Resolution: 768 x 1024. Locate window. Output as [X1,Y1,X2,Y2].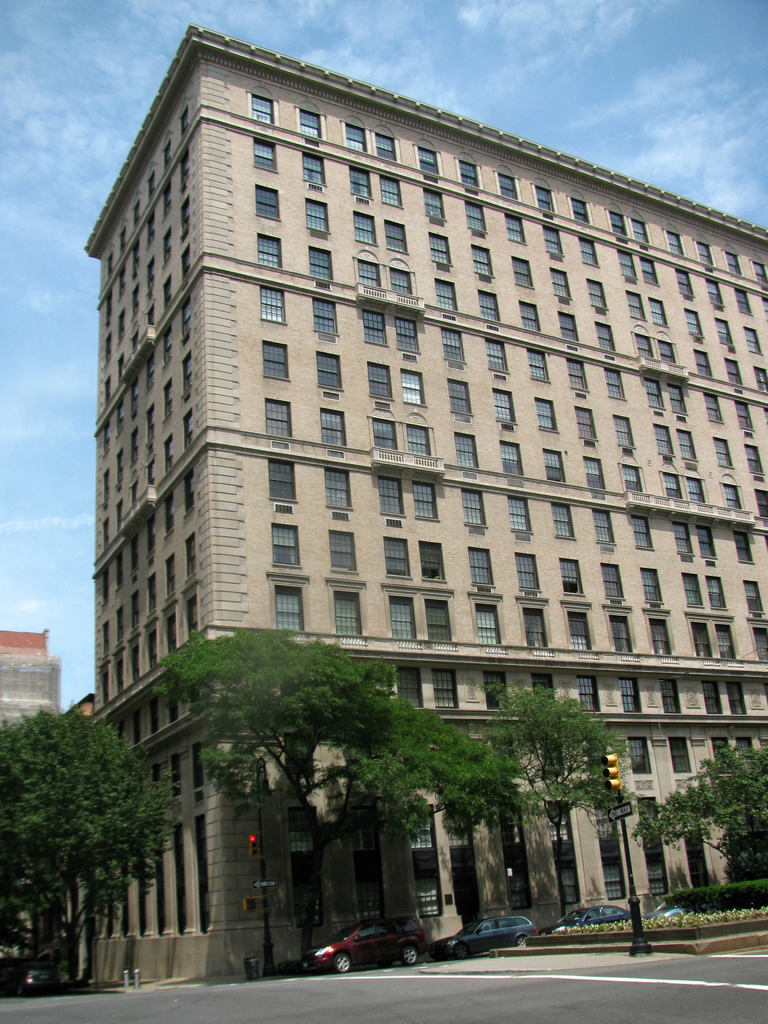
[518,303,539,331].
